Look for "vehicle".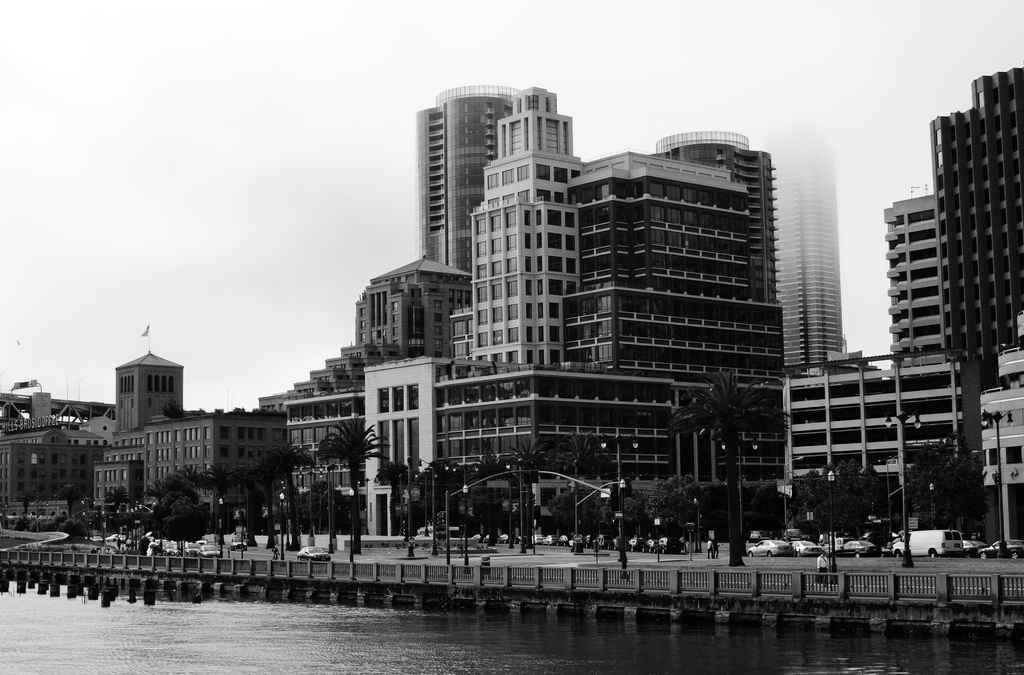
Found: (left=796, top=537, right=824, bottom=557).
